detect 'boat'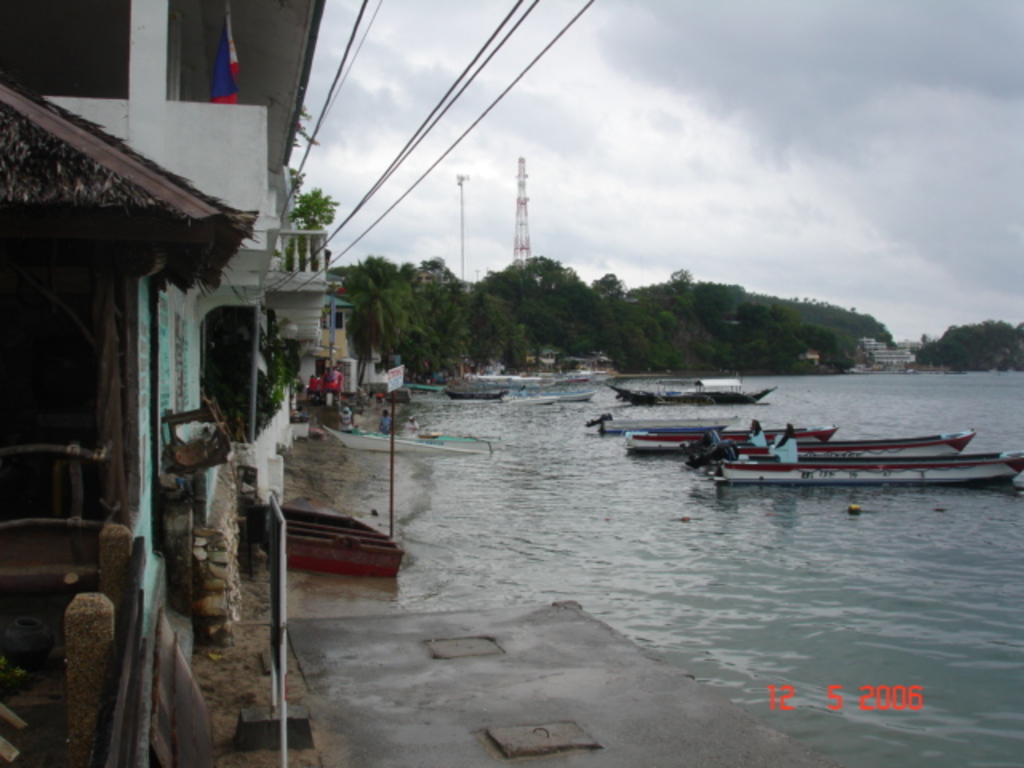
bbox(627, 427, 848, 450)
